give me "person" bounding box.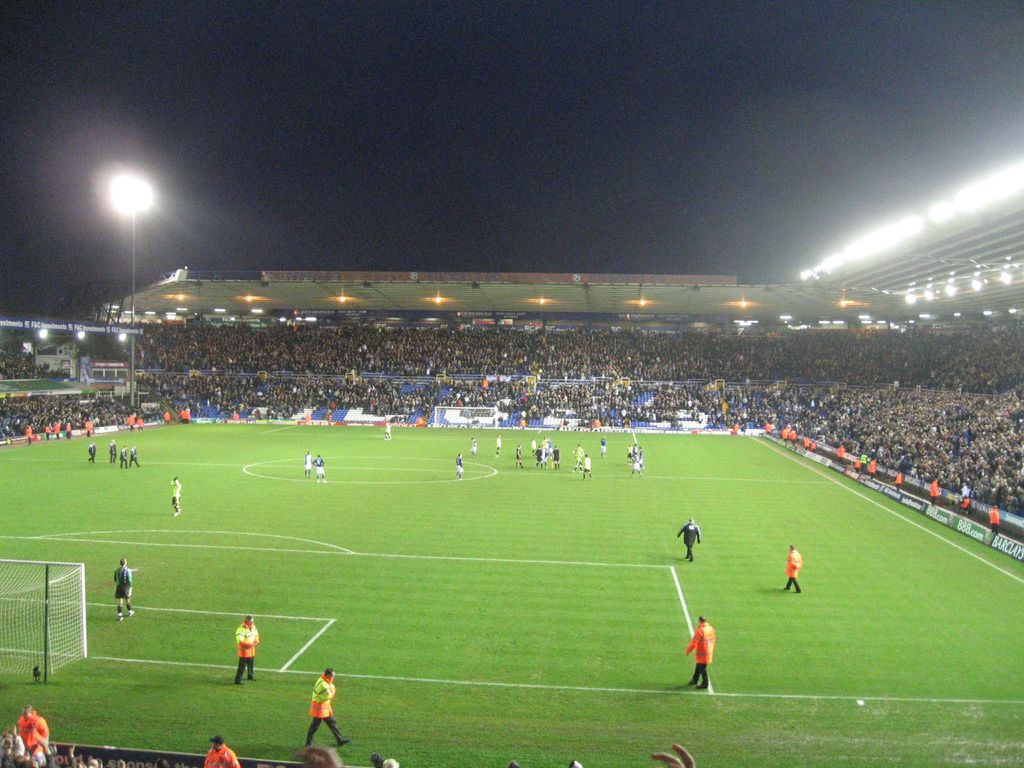
383, 422, 391, 440.
